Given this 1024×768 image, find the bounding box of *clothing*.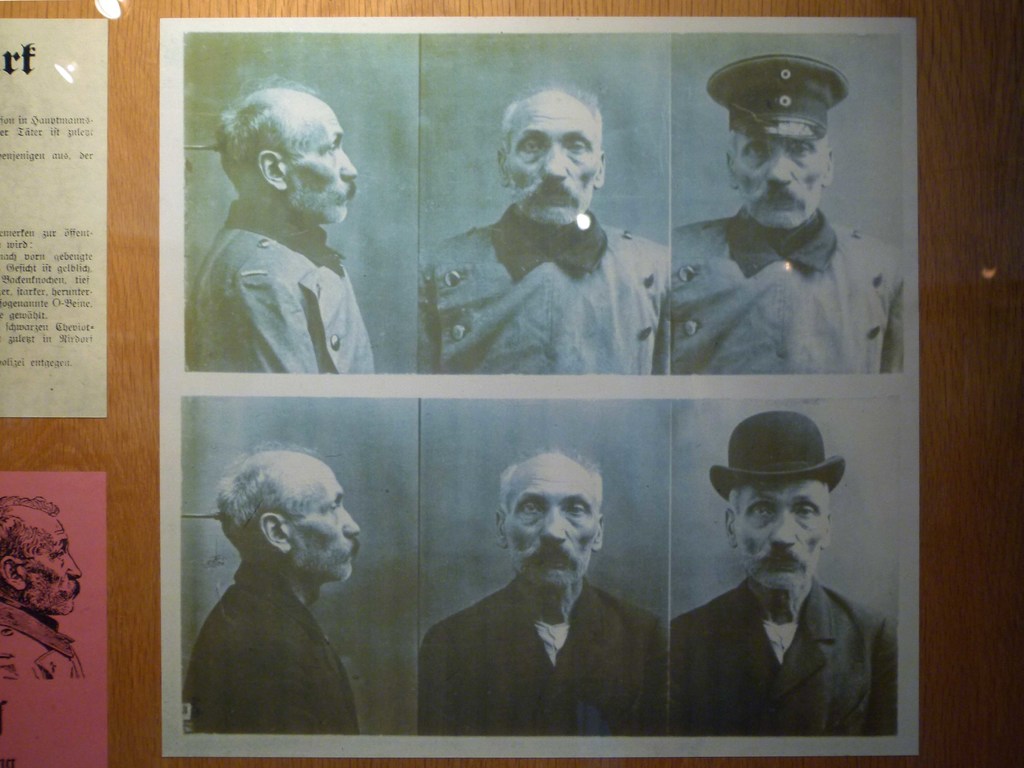
BBox(666, 196, 903, 372).
